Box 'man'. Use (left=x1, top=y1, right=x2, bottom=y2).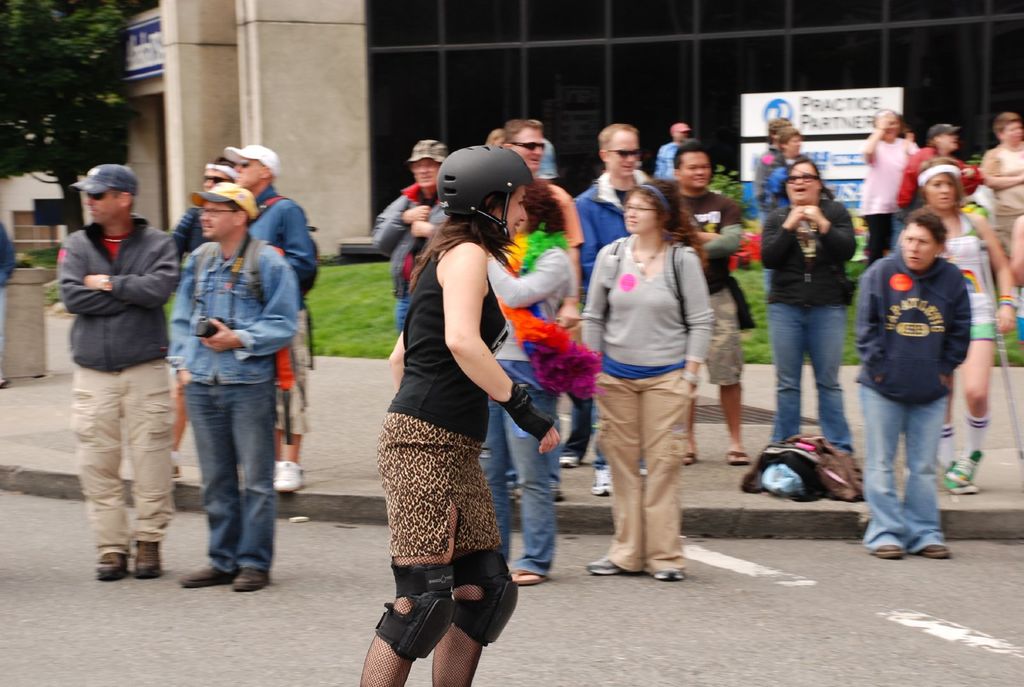
(left=567, top=123, right=652, bottom=272).
